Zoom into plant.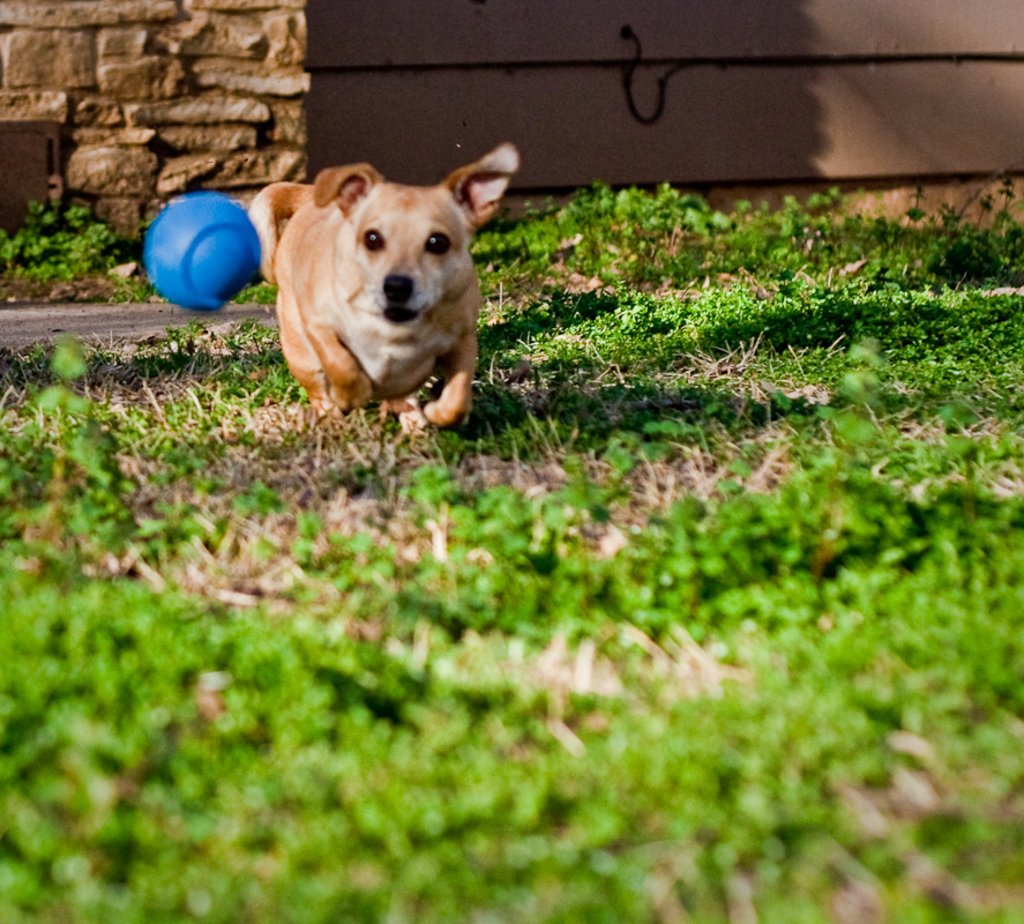
Zoom target: 226 277 284 312.
